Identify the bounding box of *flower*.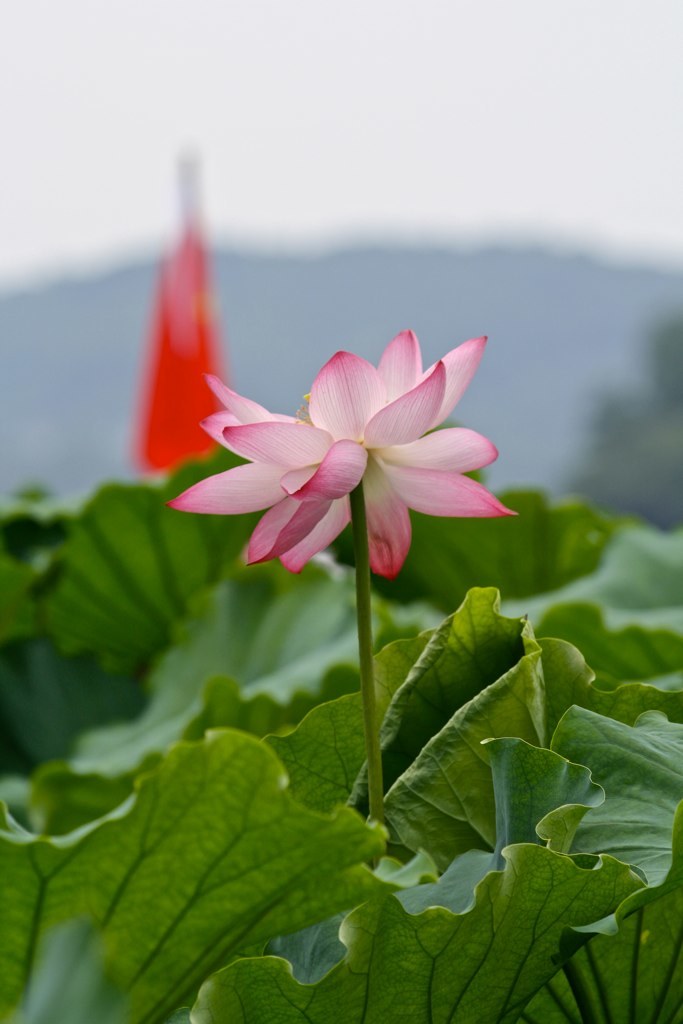
(left=166, top=322, right=515, bottom=579).
